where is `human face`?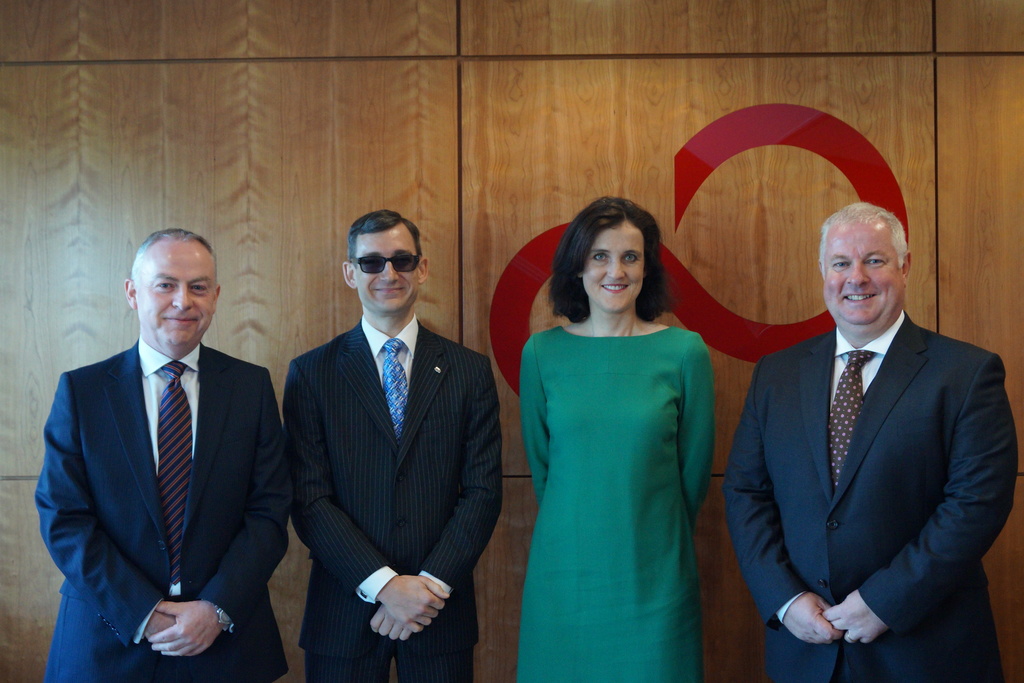
{"left": 824, "top": 220, "right": 904, "bottom": 332}.
